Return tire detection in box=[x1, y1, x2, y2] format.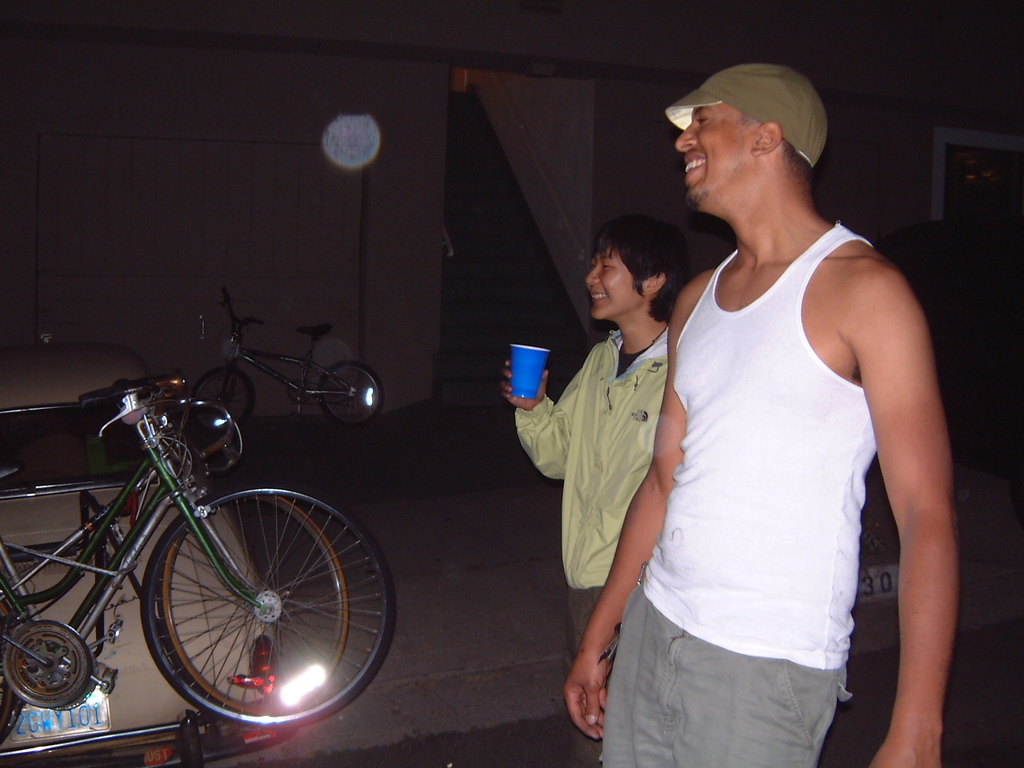
box=[315, 359, 383, 424].
